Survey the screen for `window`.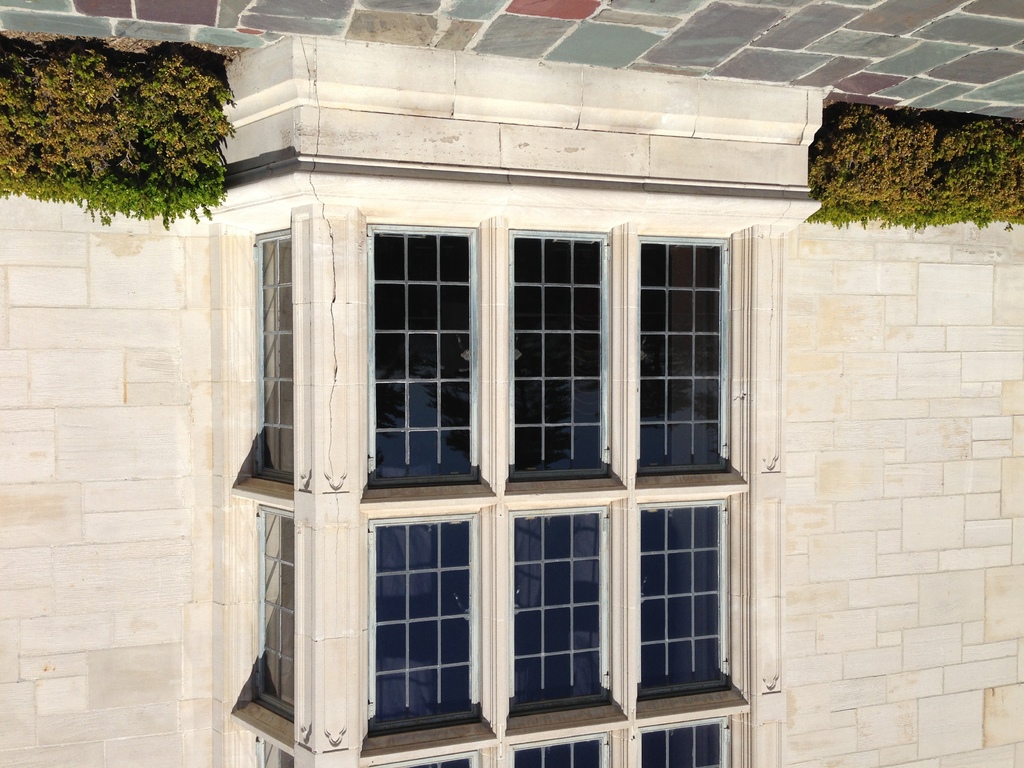
Survey found: crop(636, 236, 730, 475).
